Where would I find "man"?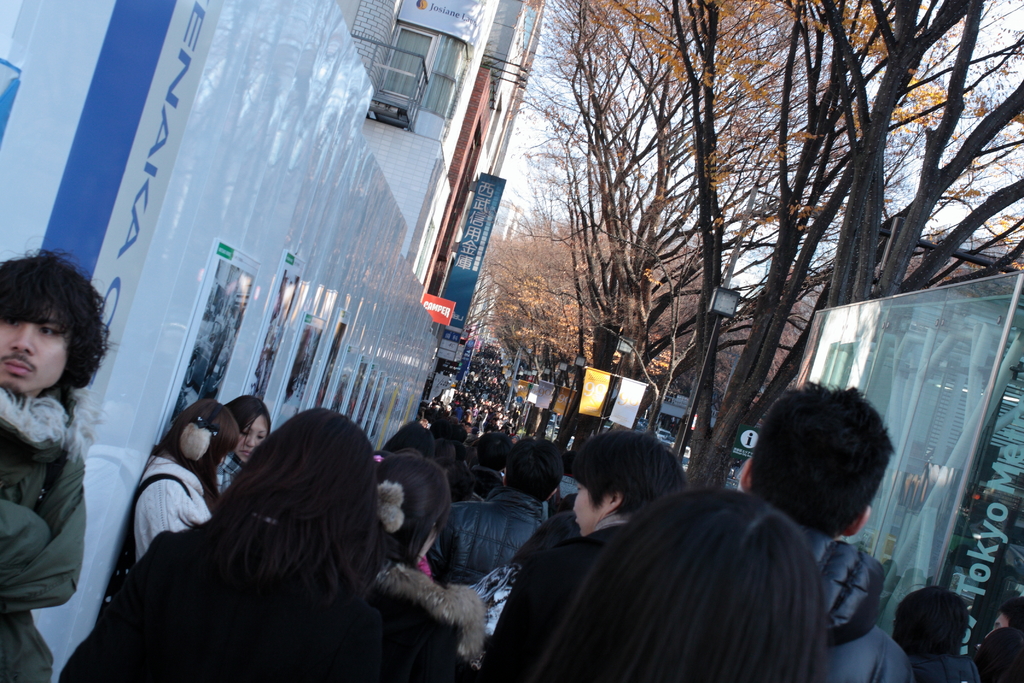
At BBox(0, 238, 123, 682).
